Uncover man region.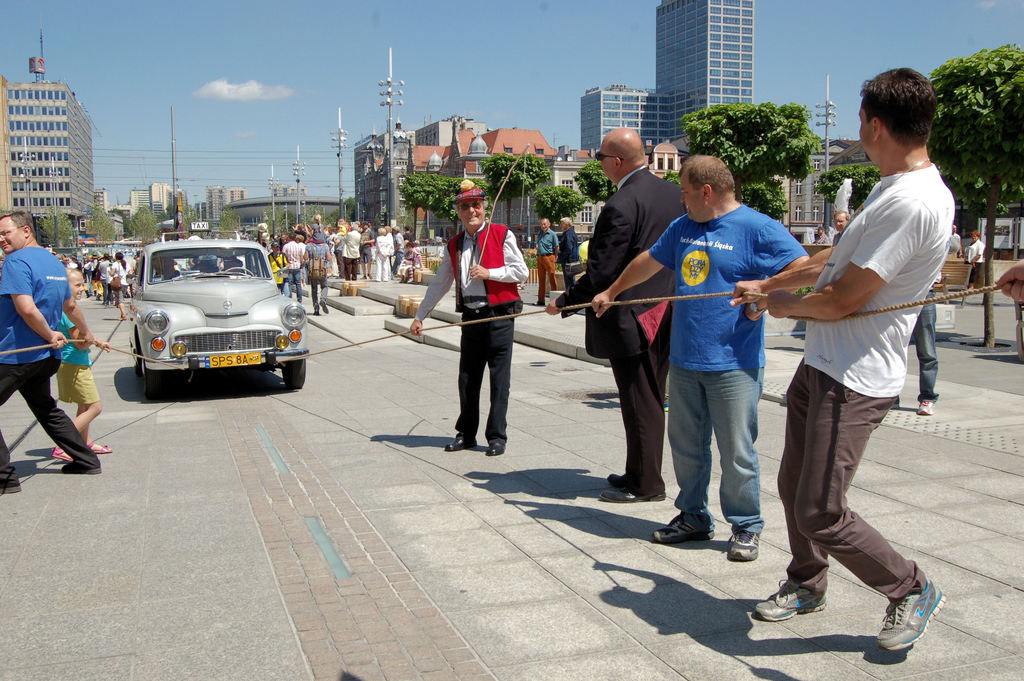
Uncovered: [560, 214, 582, 291].
